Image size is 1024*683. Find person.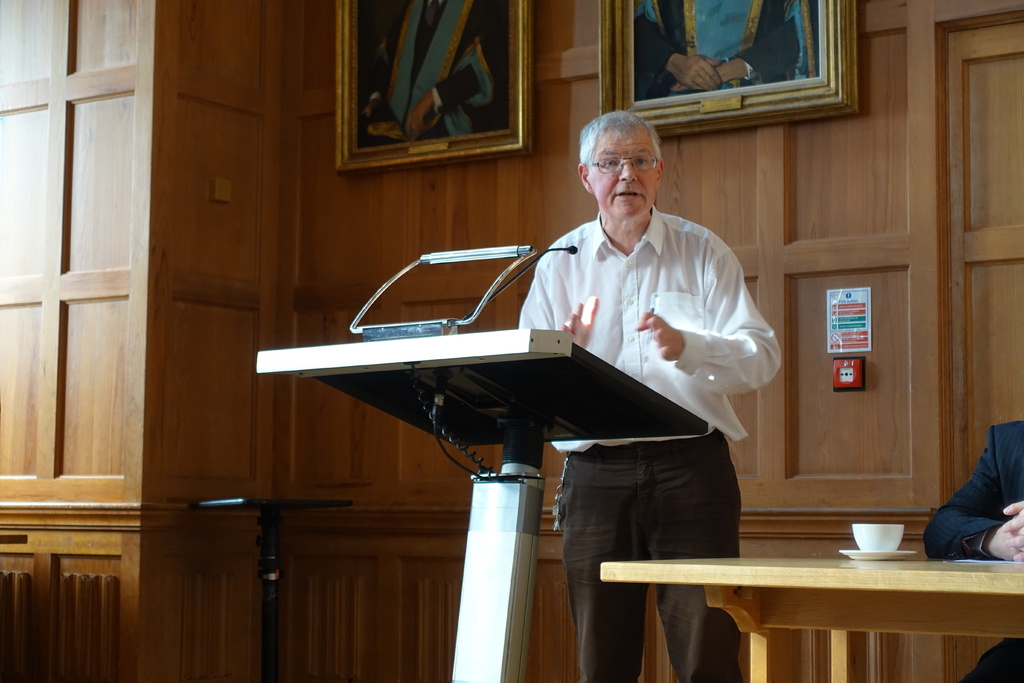
<region>361, 0, 509, 147</region>.
